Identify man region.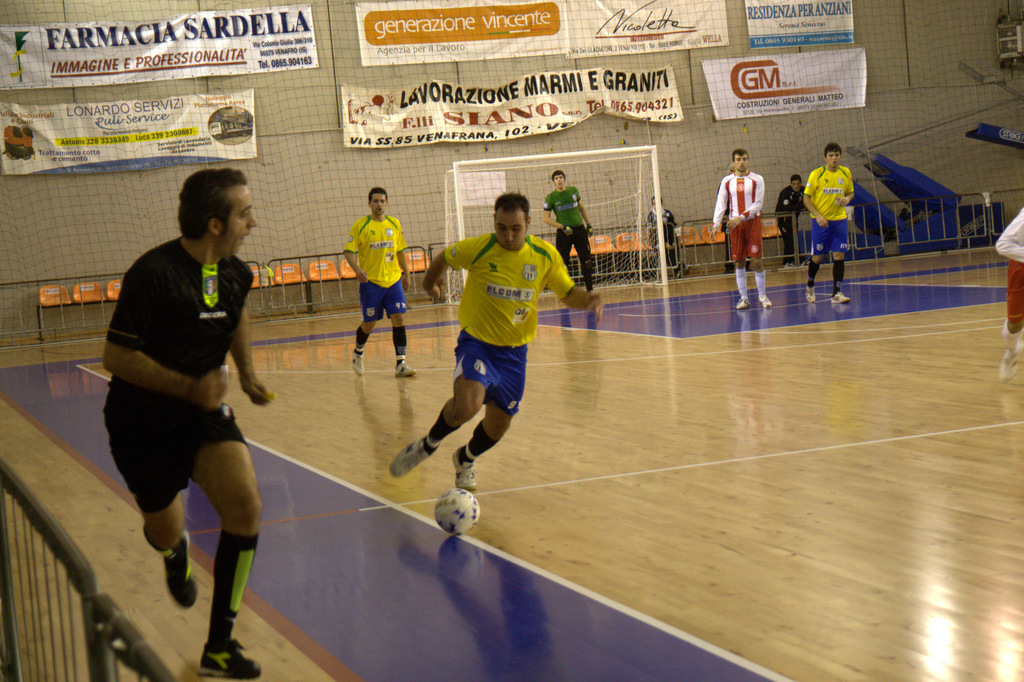
Region: detection(646, 196, 690, 279).
